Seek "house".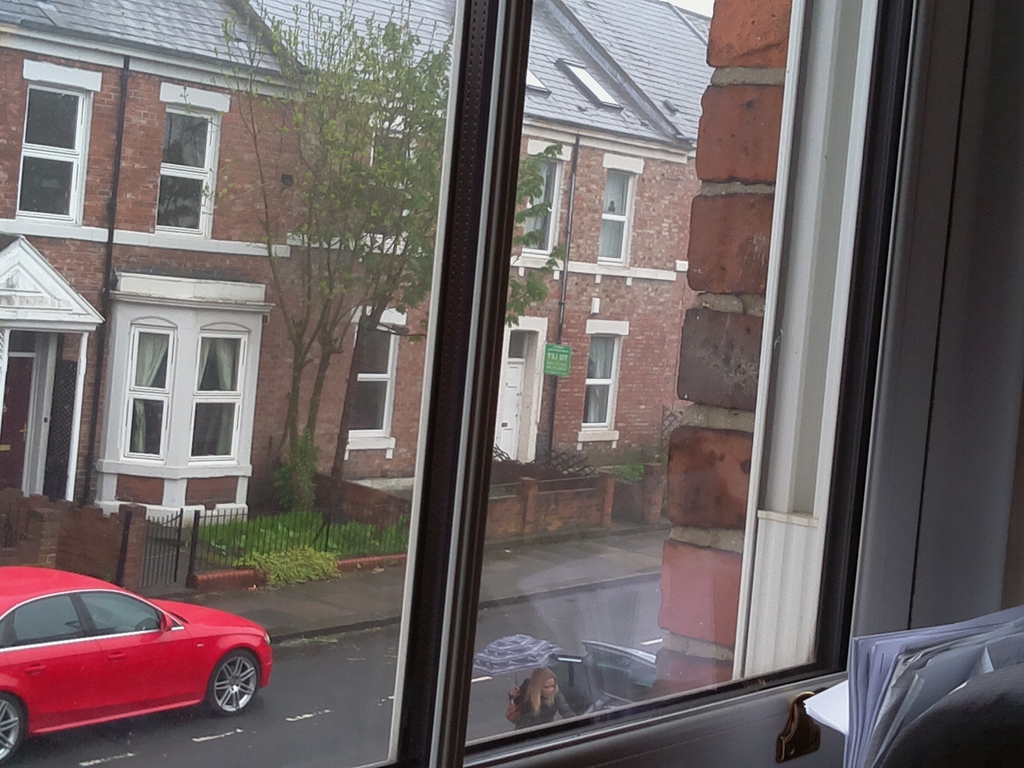
crop(0, 0, 1023, 767).
